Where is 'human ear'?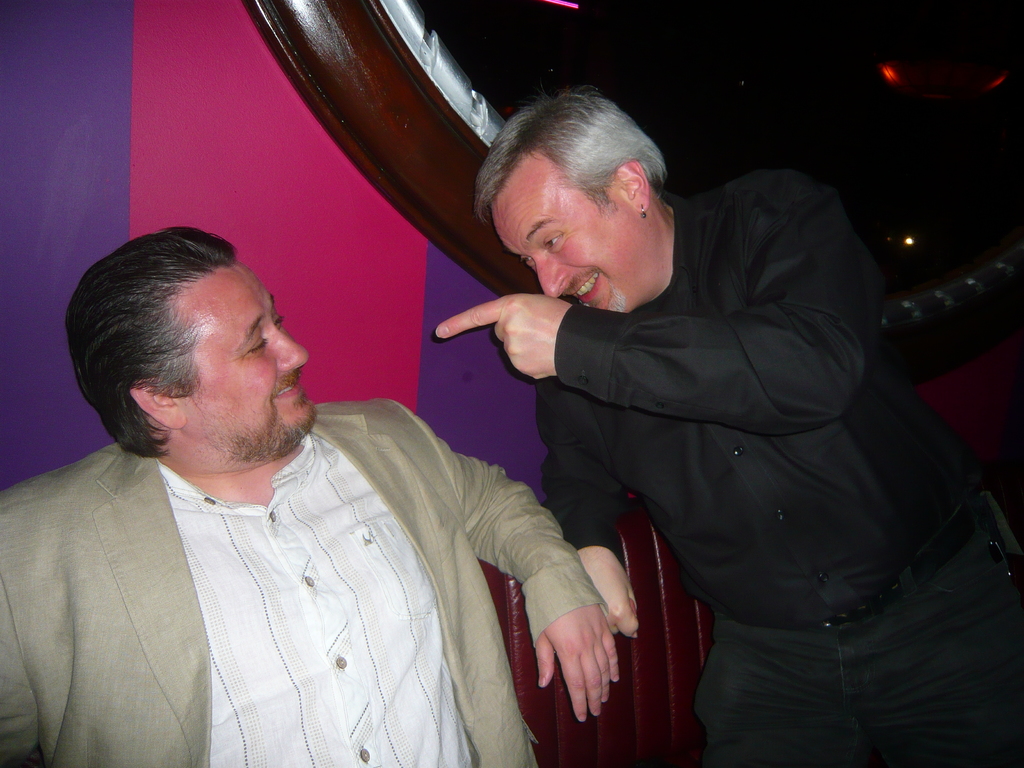
(620,159,644,214).
